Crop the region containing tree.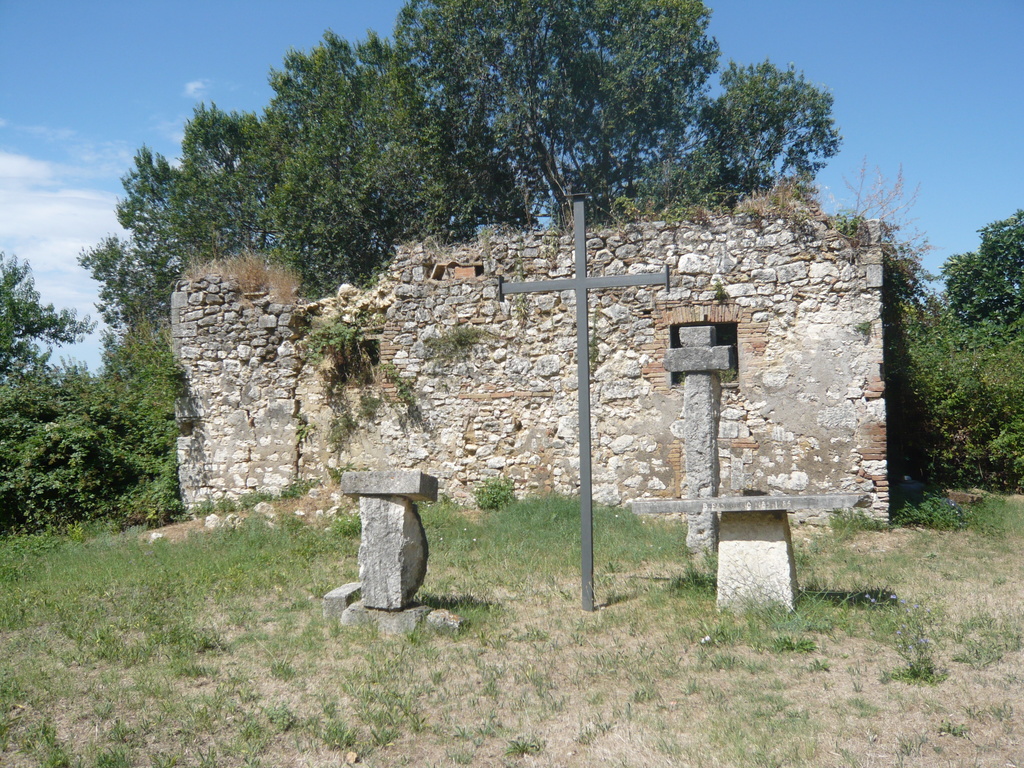
Crop region: (x1=941, y1=205, x2=1023, y2=344).
